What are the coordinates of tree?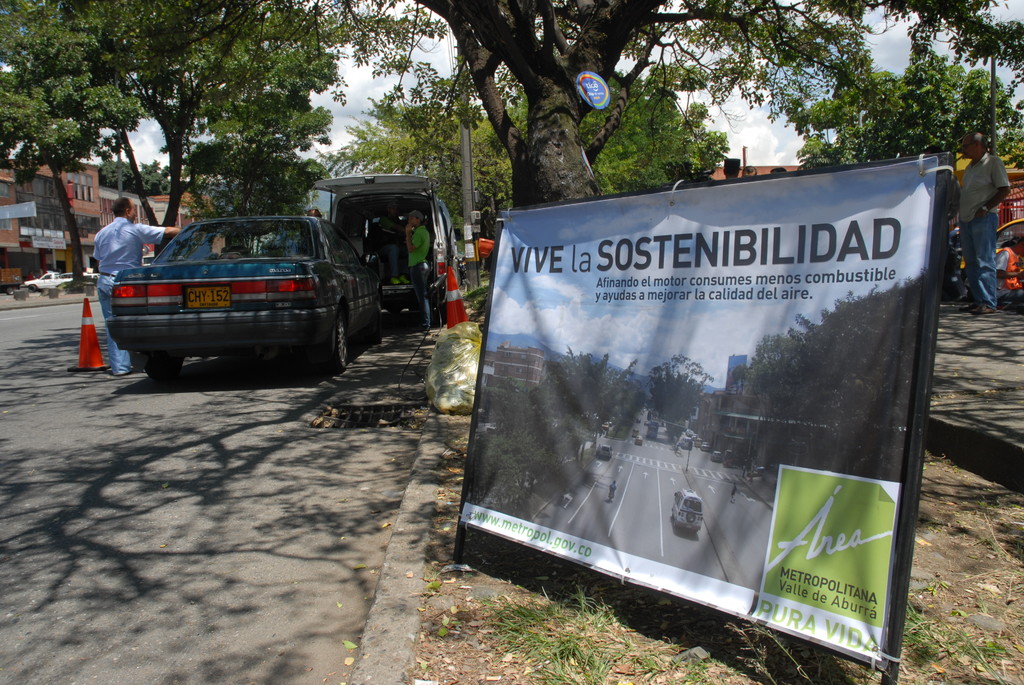
crop(411, 0, 1023, 206).
